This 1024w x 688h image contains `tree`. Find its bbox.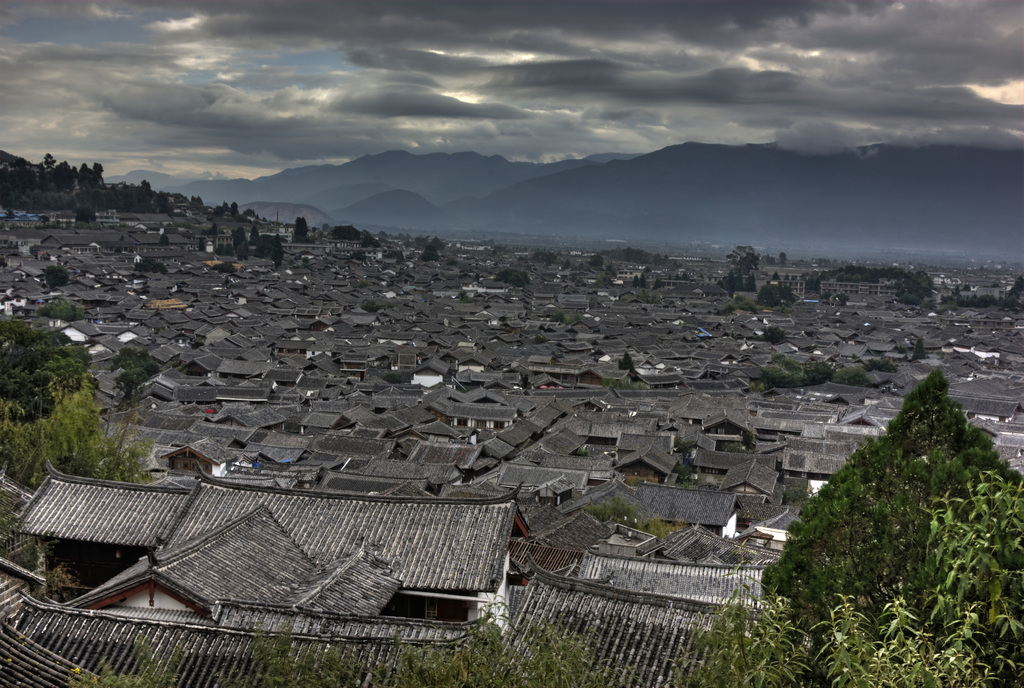
locate(0, 166, 45, 206).
